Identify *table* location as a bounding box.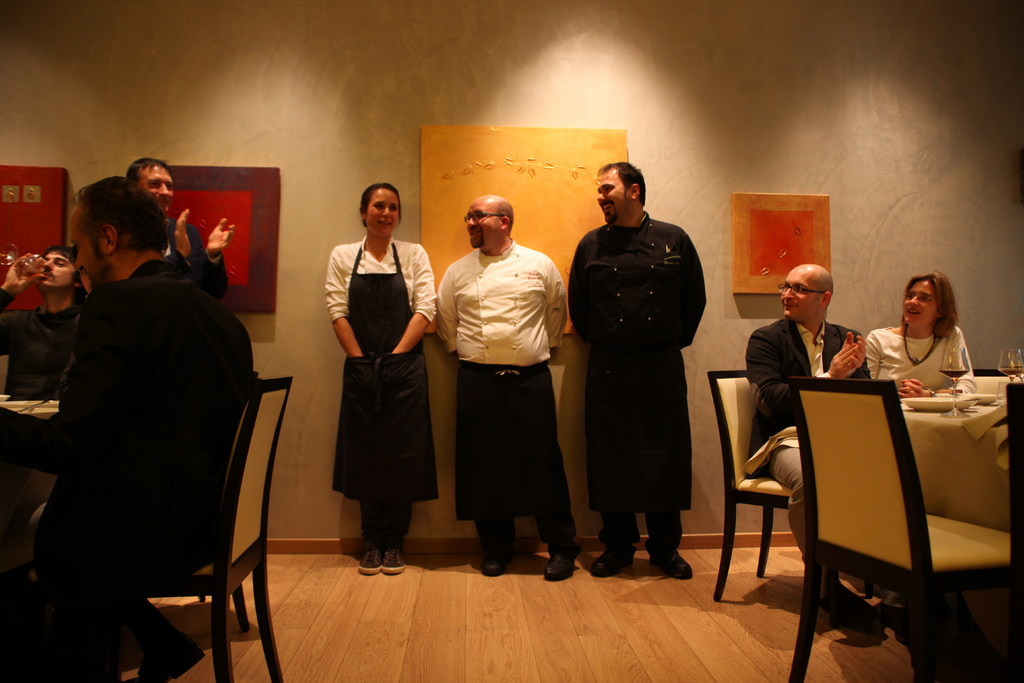
(0, 265, 282, 682).
